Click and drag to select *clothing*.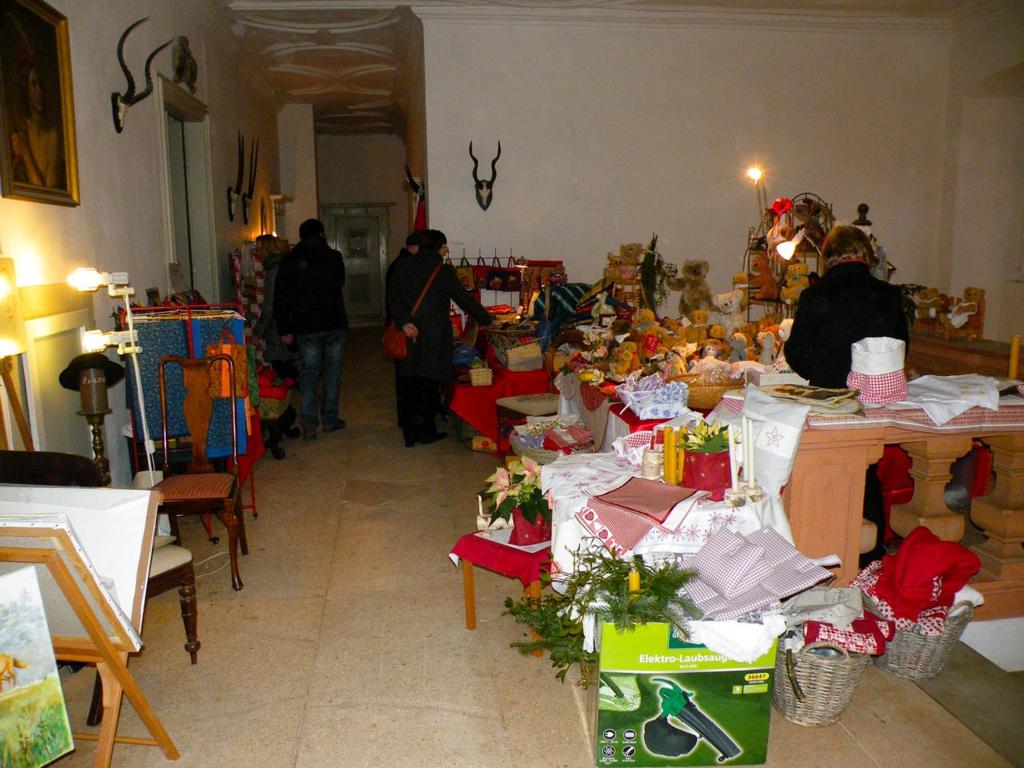
Selection: {"x1": 378, "y1": 213, "x2": 477, "y2": 449}.
